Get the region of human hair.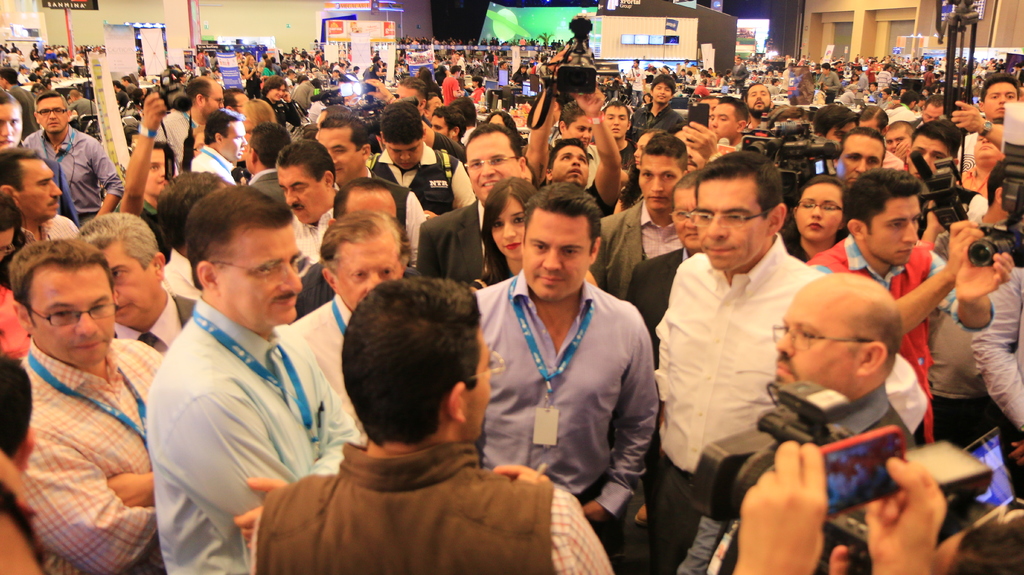
911/121/963/161.
